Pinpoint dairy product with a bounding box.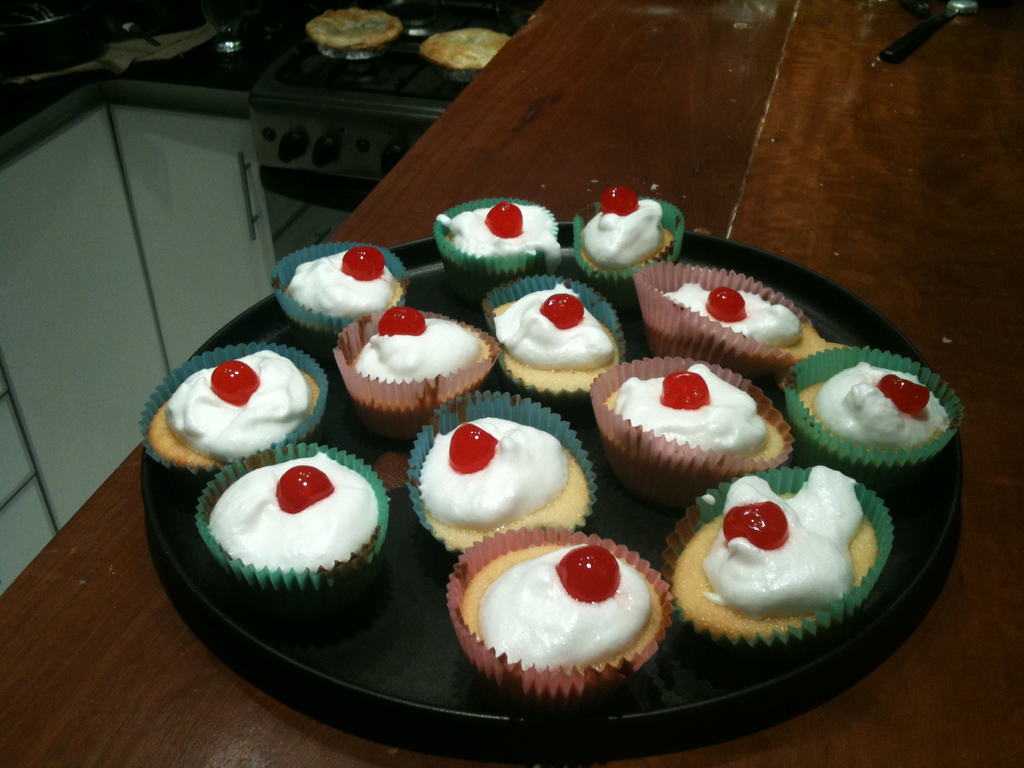
{"left": 621, "top": 364, "right": 777, "bottom": 458}.
